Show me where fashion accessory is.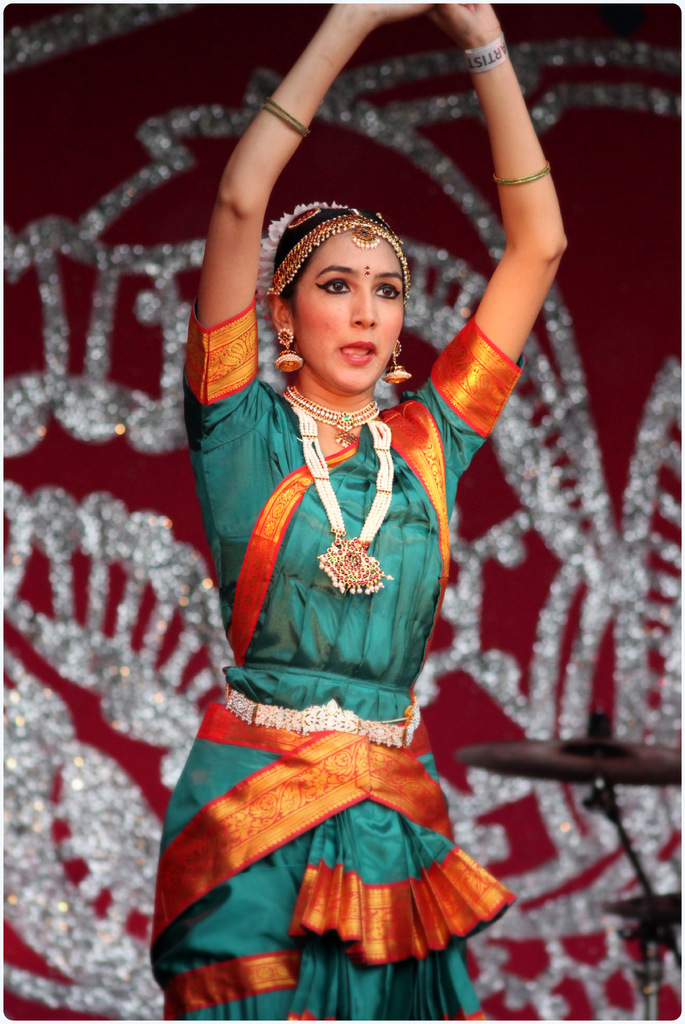
fashion accessory is at [x1=494, y1=159, x2=553, y2=187].
